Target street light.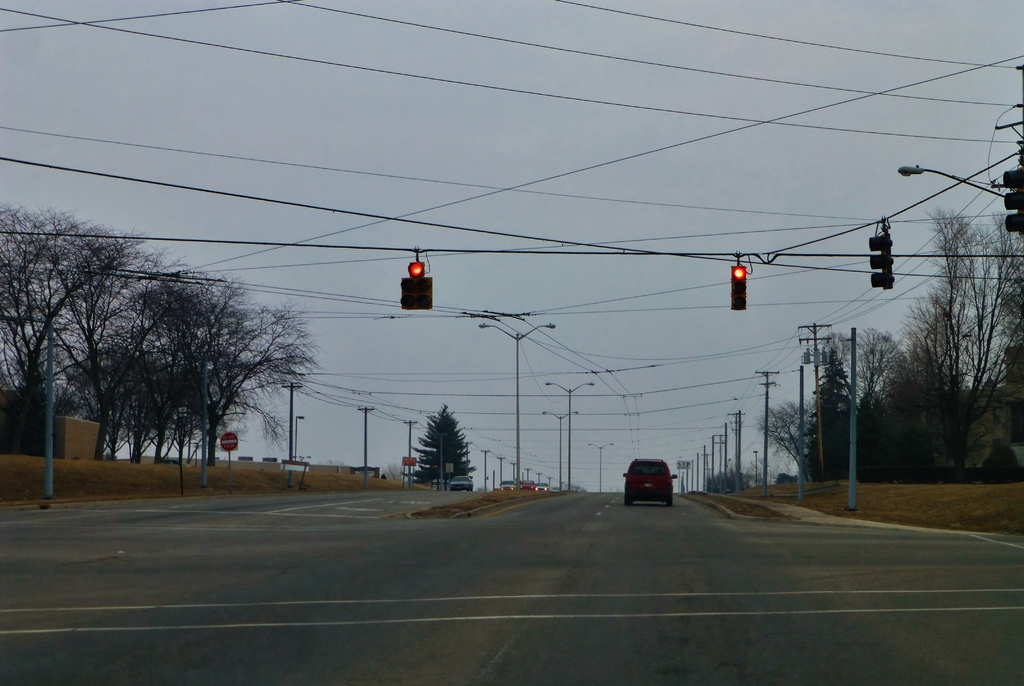
Target region: (543, 412, 579, 492).
